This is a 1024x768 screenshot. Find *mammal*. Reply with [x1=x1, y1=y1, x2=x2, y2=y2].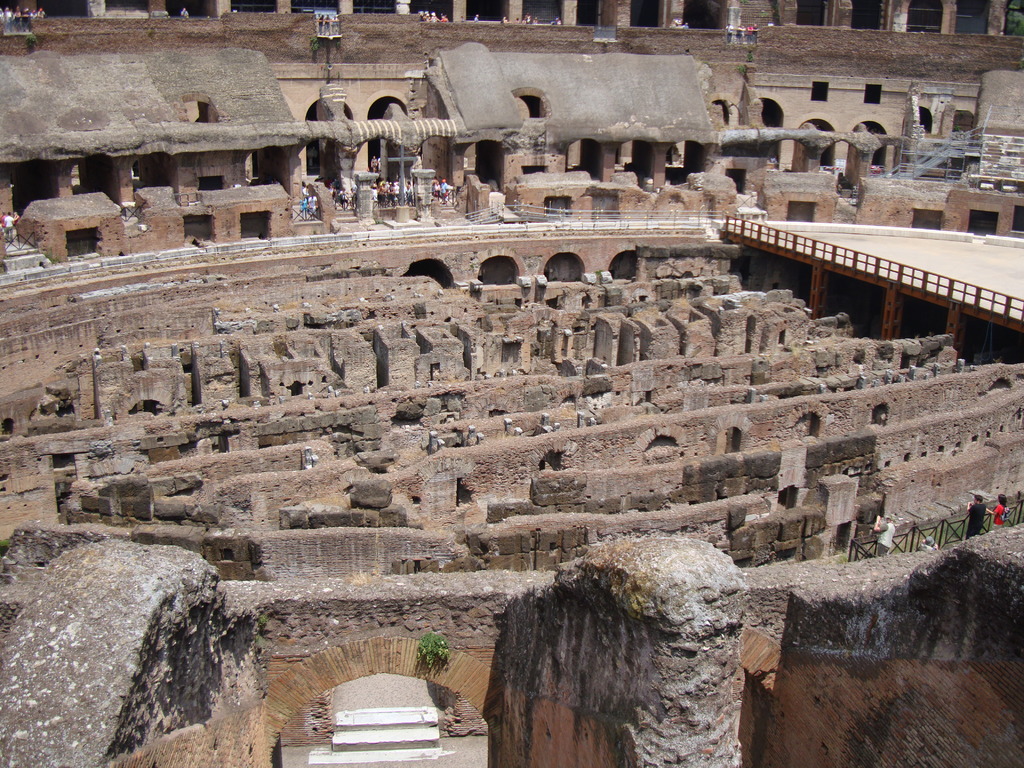
[x1=5, y1=211, x2=12, y2=242].
